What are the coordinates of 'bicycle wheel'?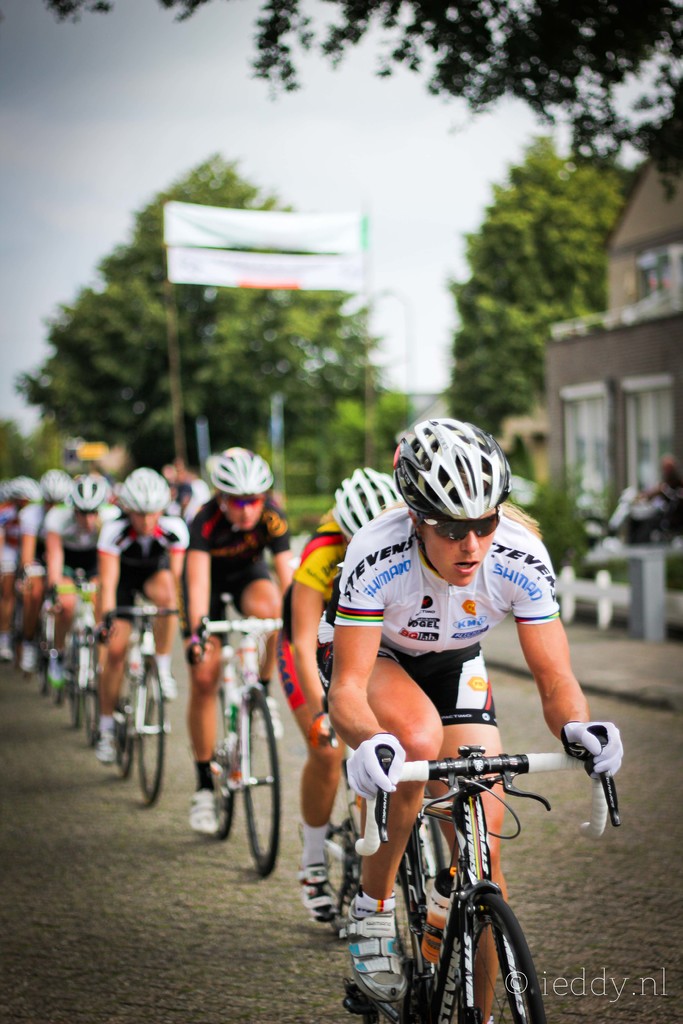
pyautogui.locateOnScreen(374, 823, 426, 1023).
